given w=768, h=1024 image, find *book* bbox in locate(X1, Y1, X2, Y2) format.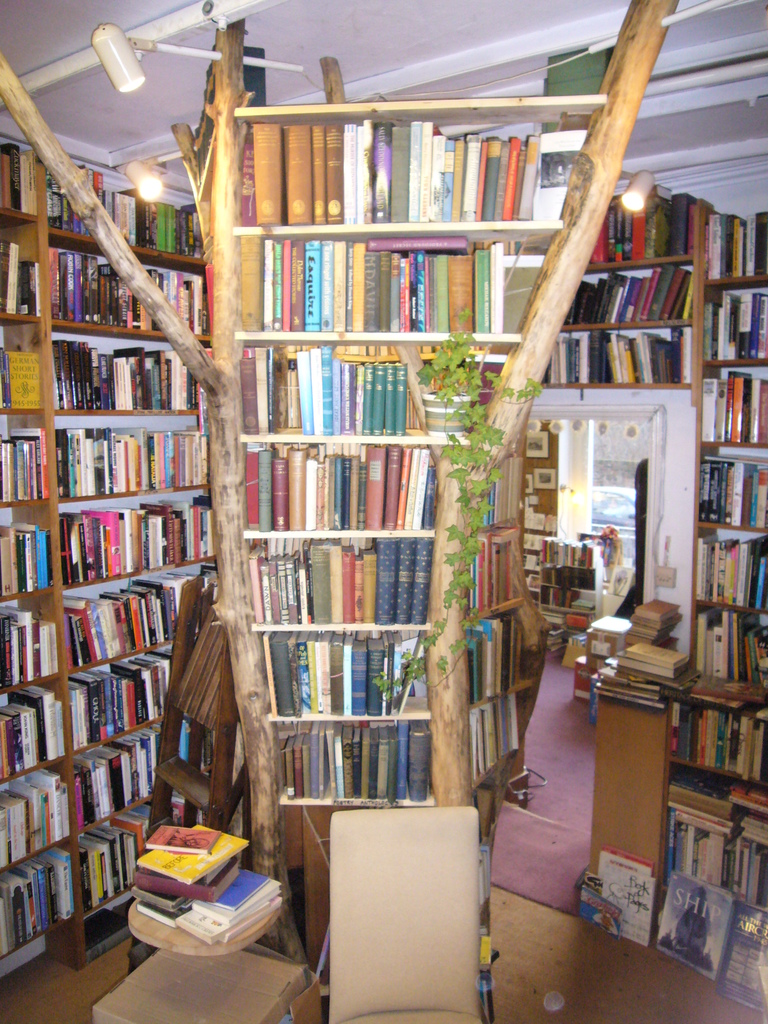
locate(364, 239, 476, 254).
